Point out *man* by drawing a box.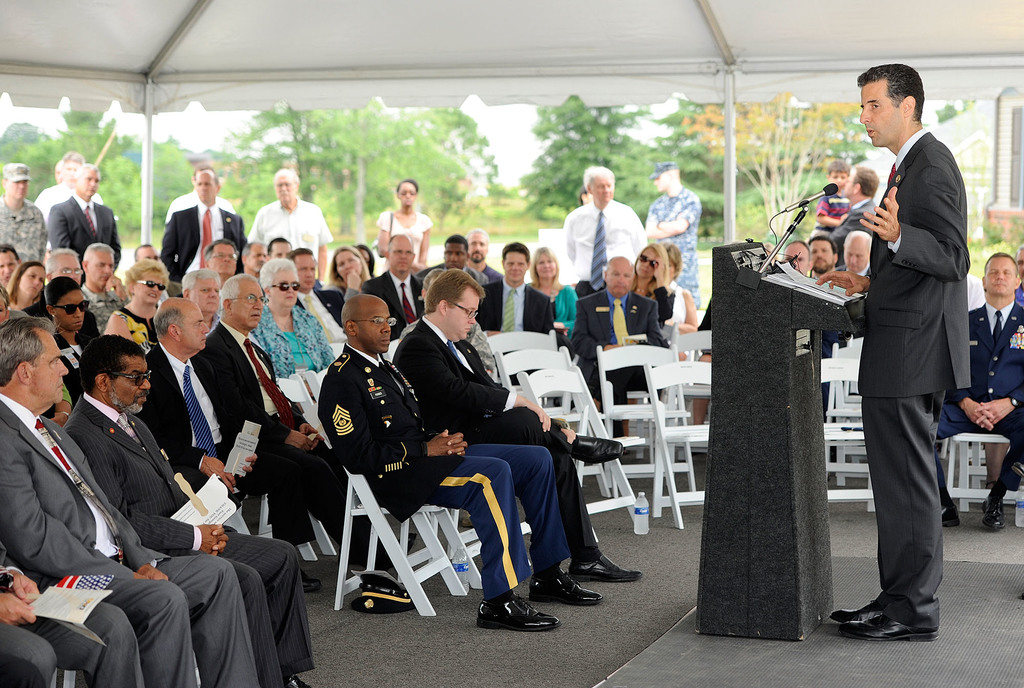
(821,167,894,271).
